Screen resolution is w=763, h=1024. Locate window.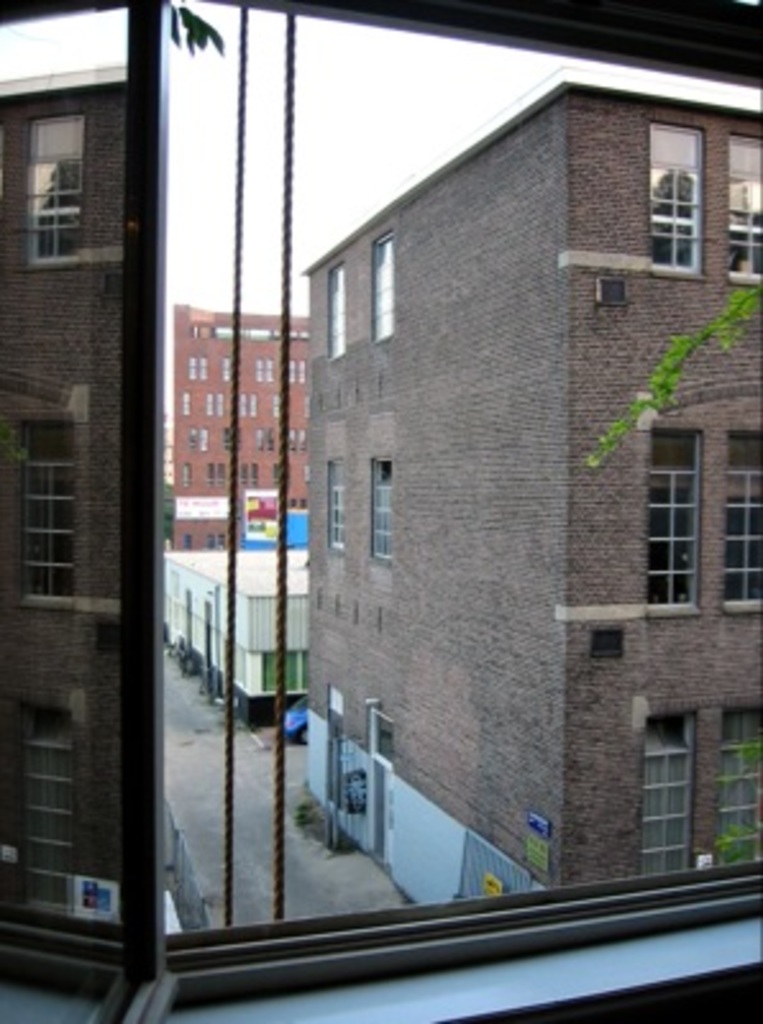
select_region(730, 136, 760, 279).
